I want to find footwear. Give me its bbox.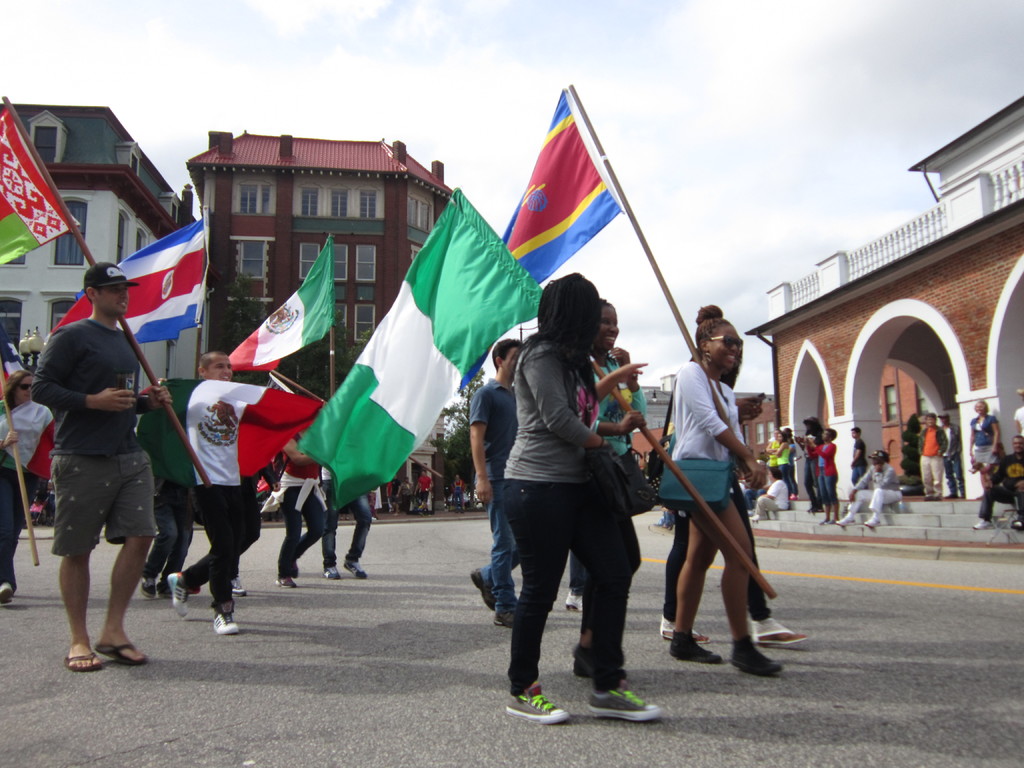
rect(582, 684, 662, 719).
